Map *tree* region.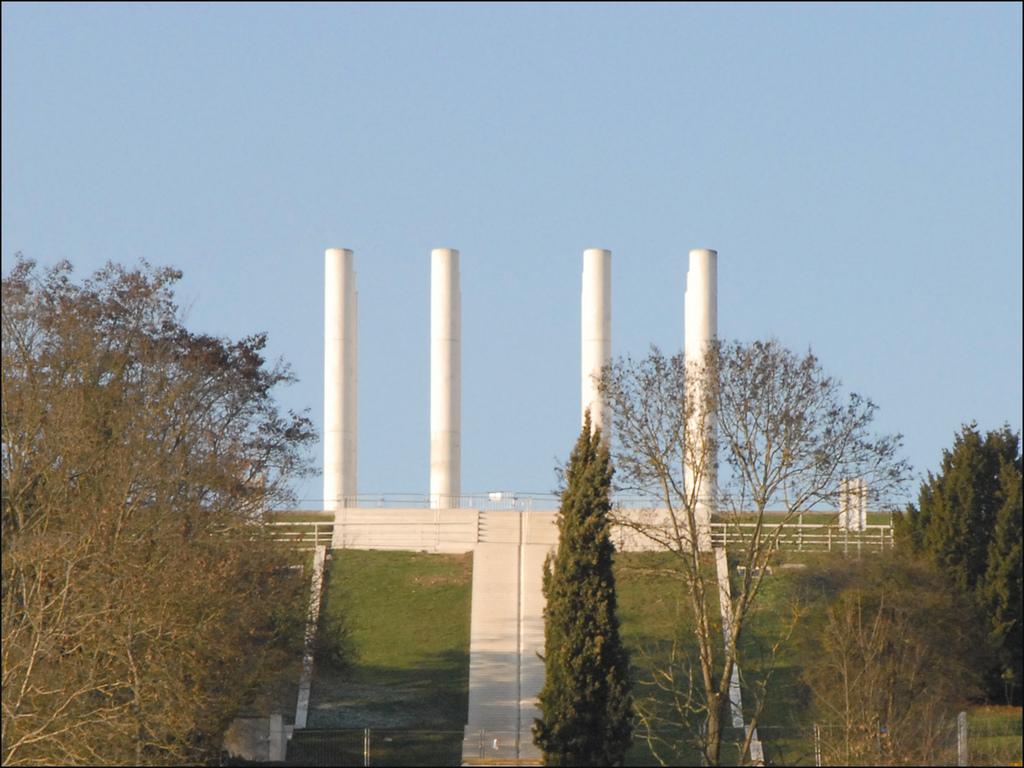
Mapped to <bbox>530, 357, 649, 767</bbox>.
